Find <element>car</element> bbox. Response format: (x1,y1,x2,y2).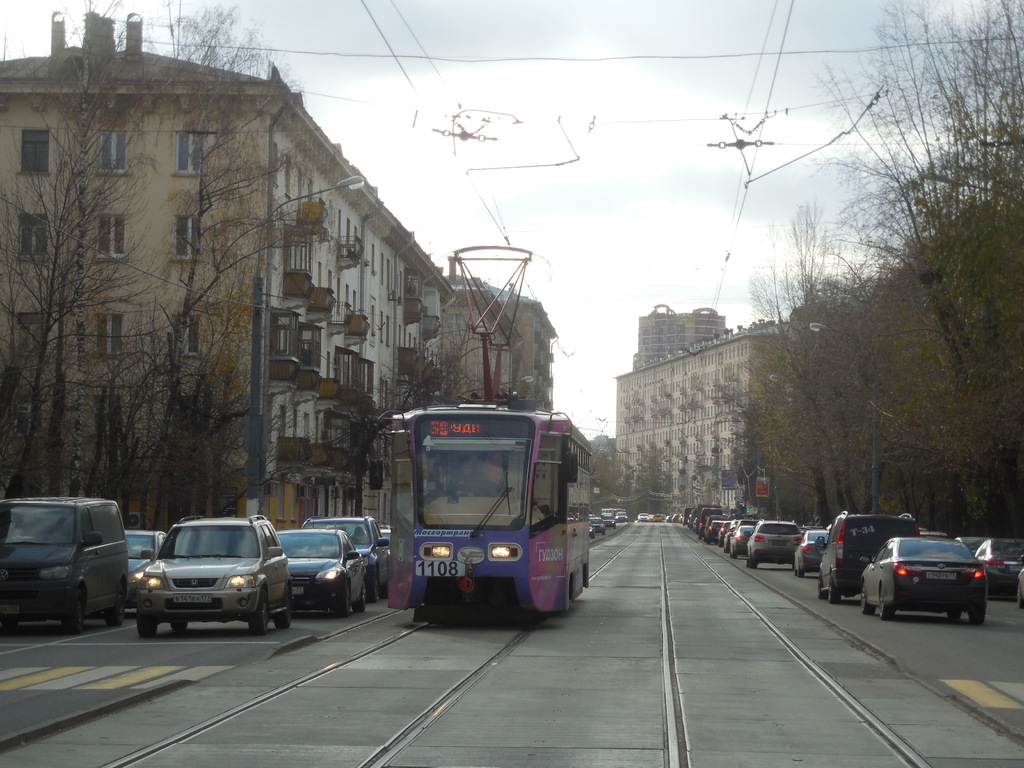
(131,509,292,639).
